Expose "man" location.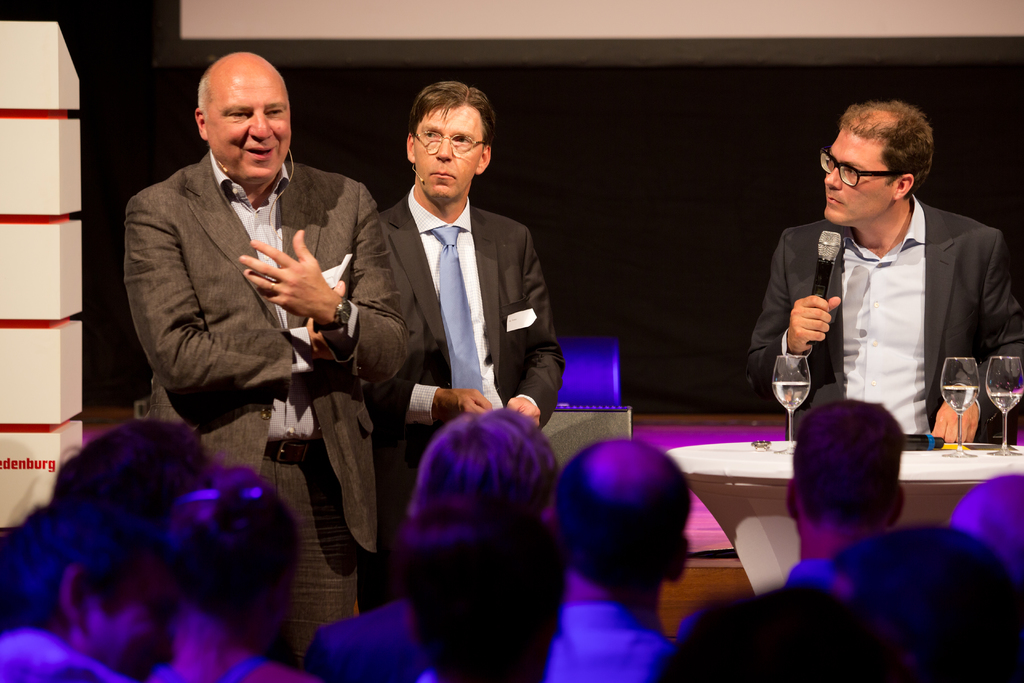
Exposed at [0,509,194,682].
